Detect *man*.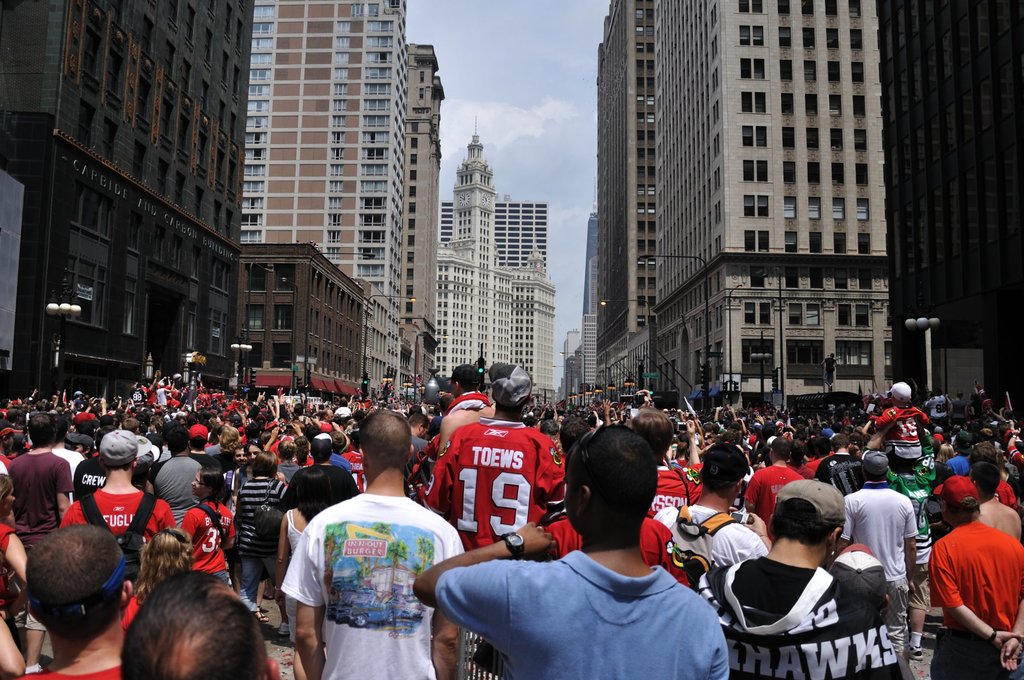
Detected at BBox(5, 413, 79, 513).
